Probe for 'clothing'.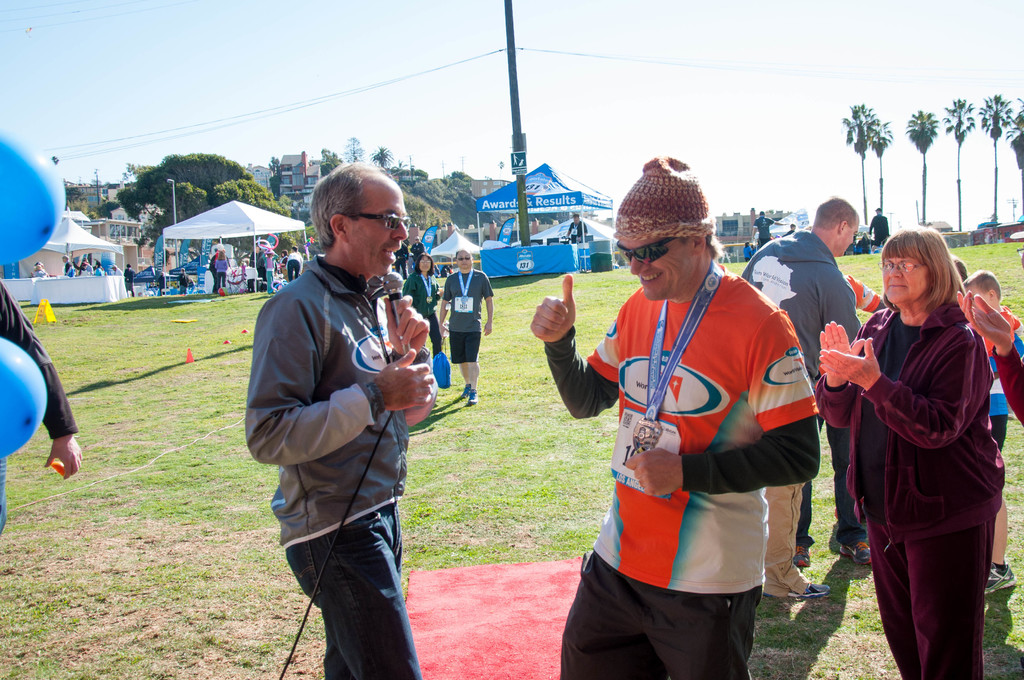
Probe result: BBox(243, 255, 422, 679).
